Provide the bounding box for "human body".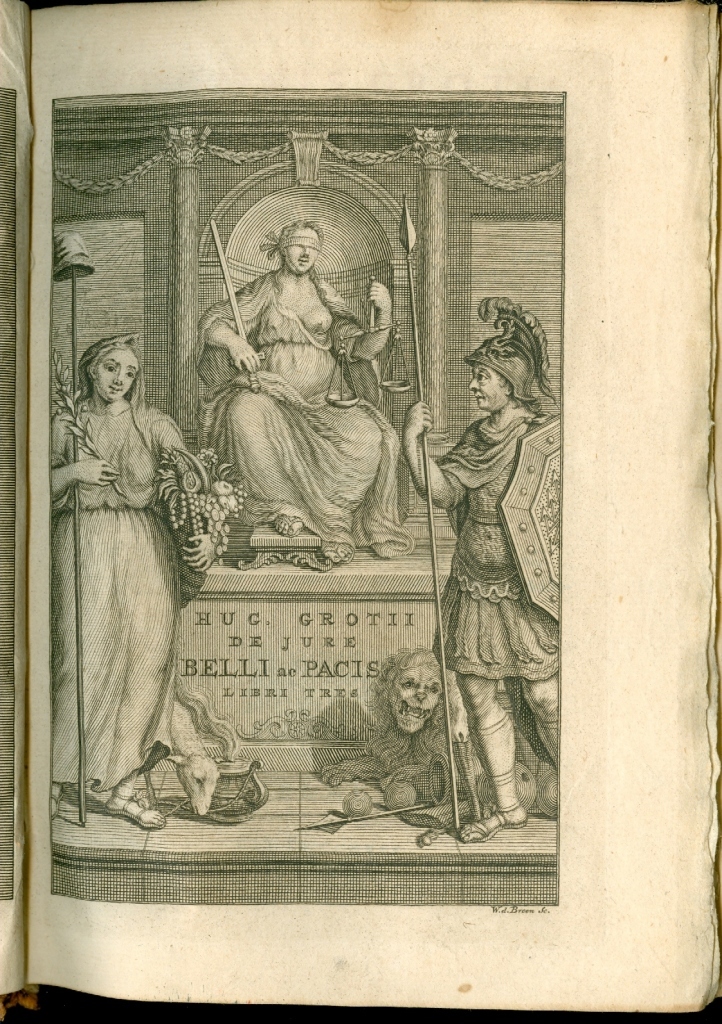
box=[43, 333, 211, 837].
